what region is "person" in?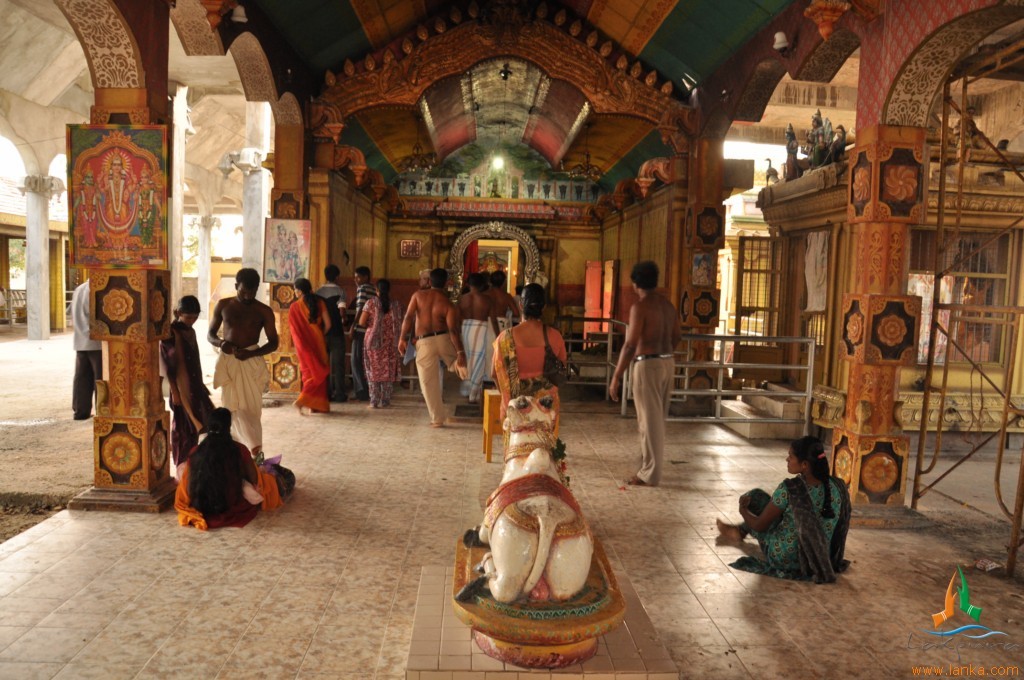
(left=606, top=260, right=679, bottom=486).
